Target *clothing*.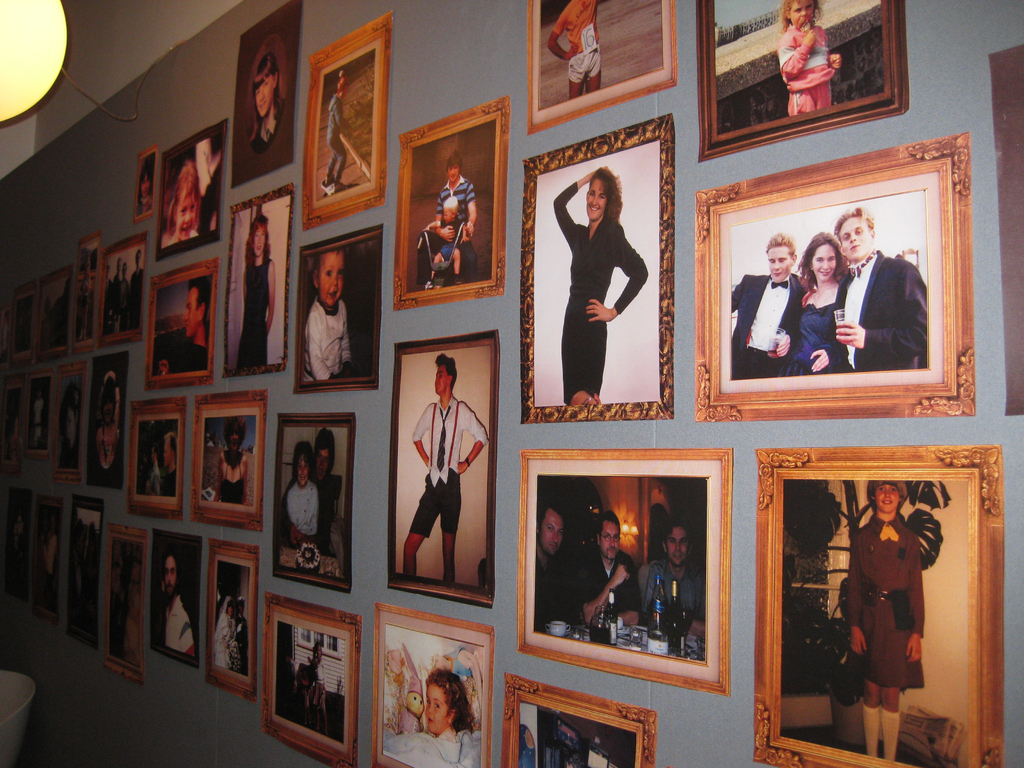
Target region: region(99, 428, 120, 468).
